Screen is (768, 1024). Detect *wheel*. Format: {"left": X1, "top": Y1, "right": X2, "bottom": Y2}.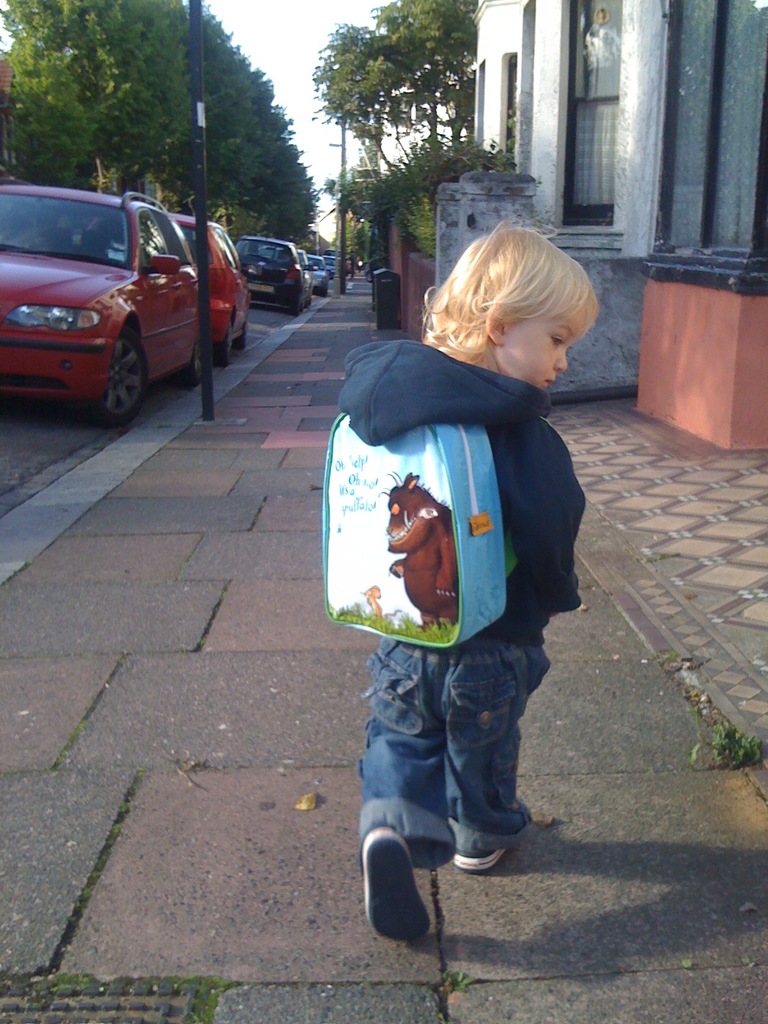
{"left": 291, "top": 305, "right": 298, "bottom": 318}.
